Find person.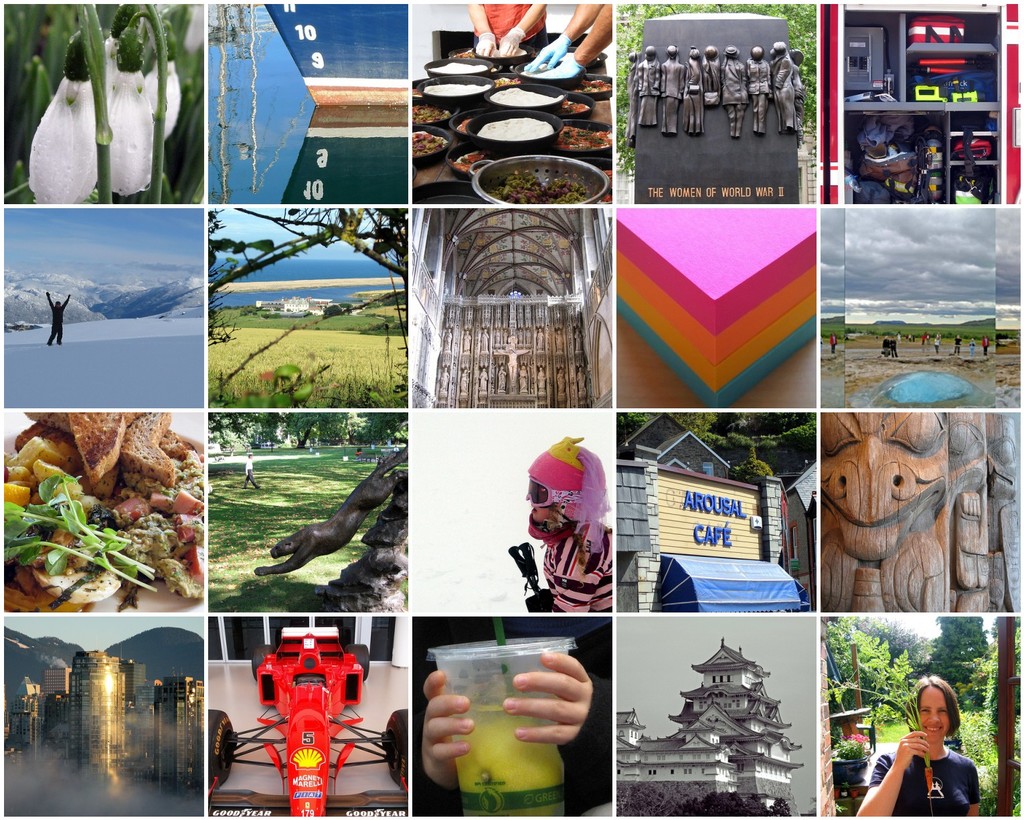
locate(412, 652, 616, 819).
